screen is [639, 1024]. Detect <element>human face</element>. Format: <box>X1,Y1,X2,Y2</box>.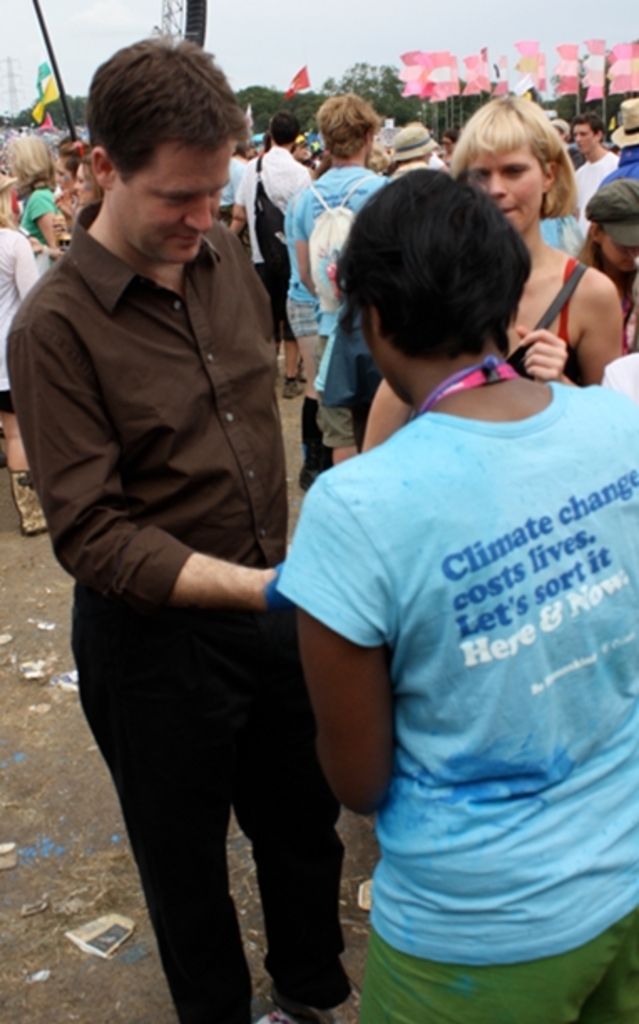
<box>462,141,550,233</box>.
